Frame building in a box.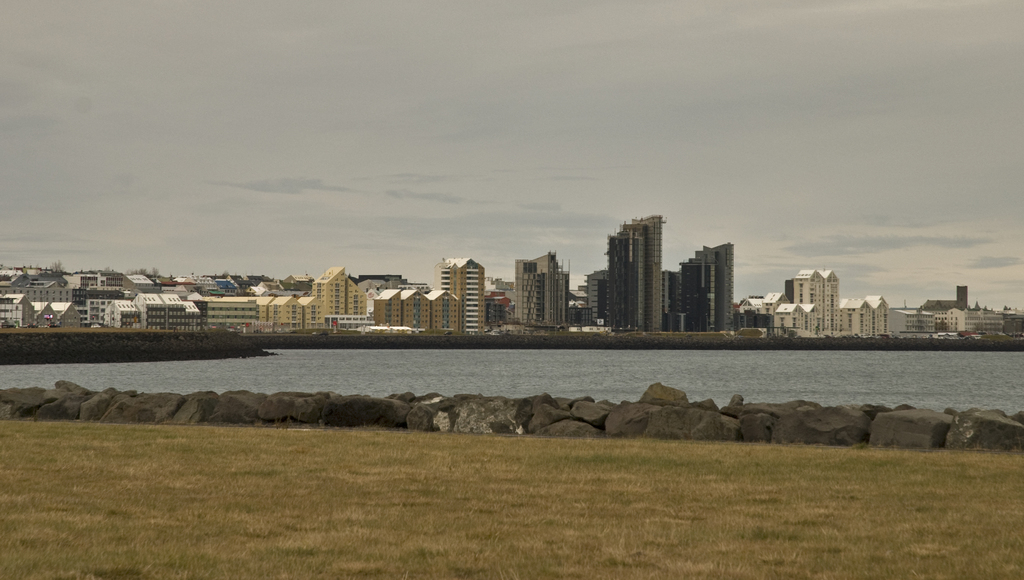
x1=514, y1=252, x2=569, y2=322.
